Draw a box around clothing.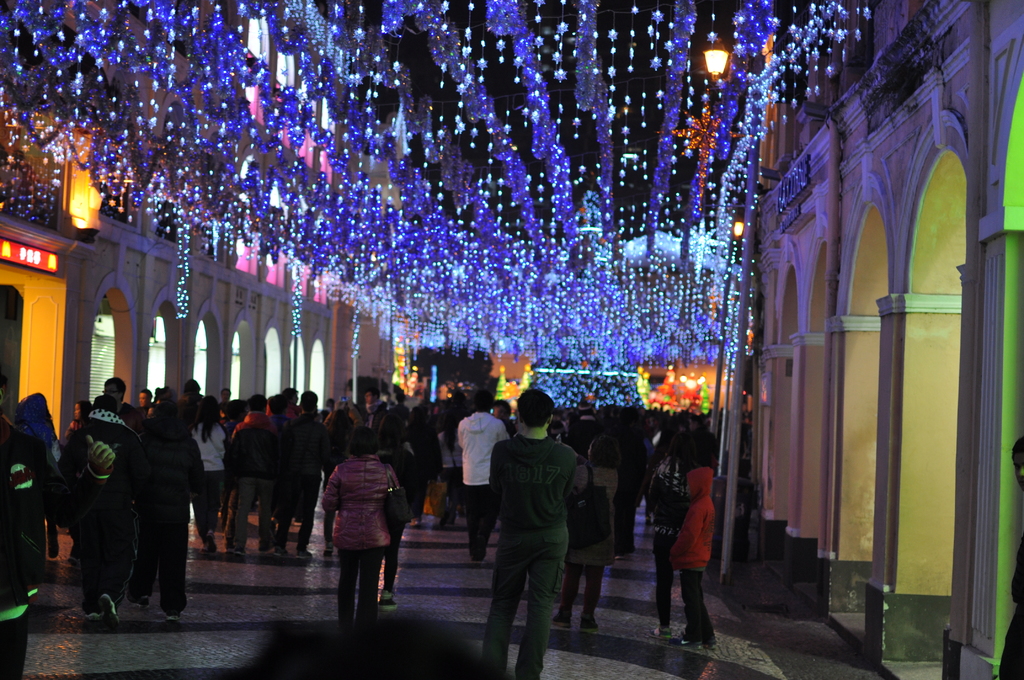
locate(57, 410, 134, 608).
